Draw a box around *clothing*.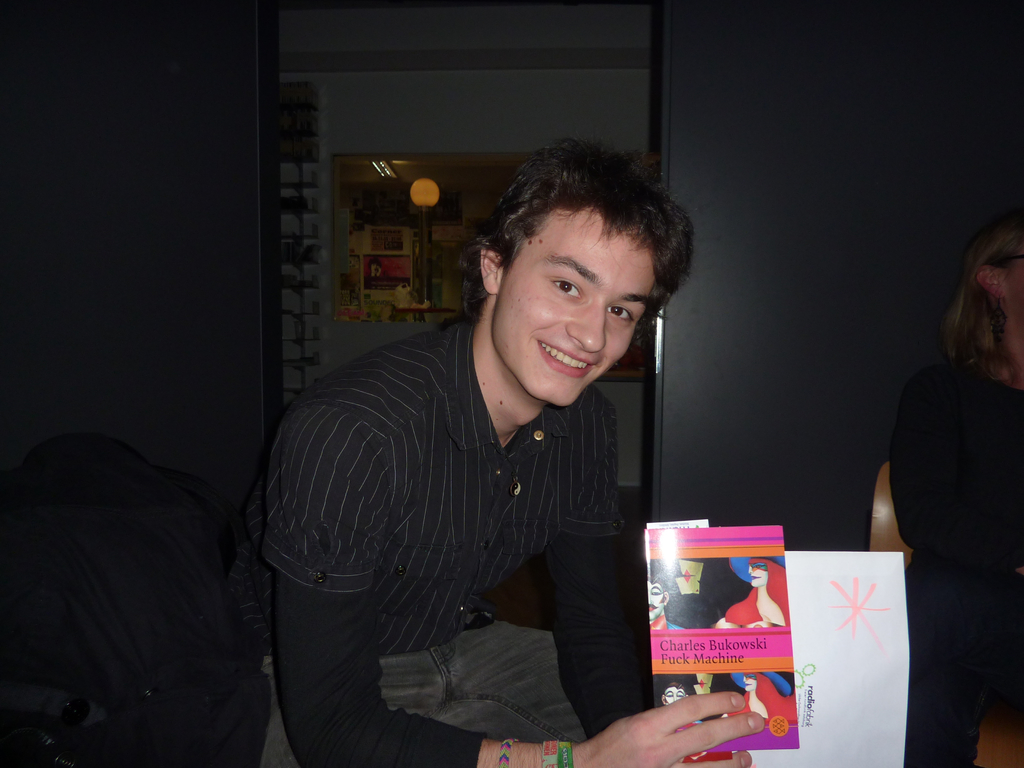
Rect(904, 561, 1023, 767).
